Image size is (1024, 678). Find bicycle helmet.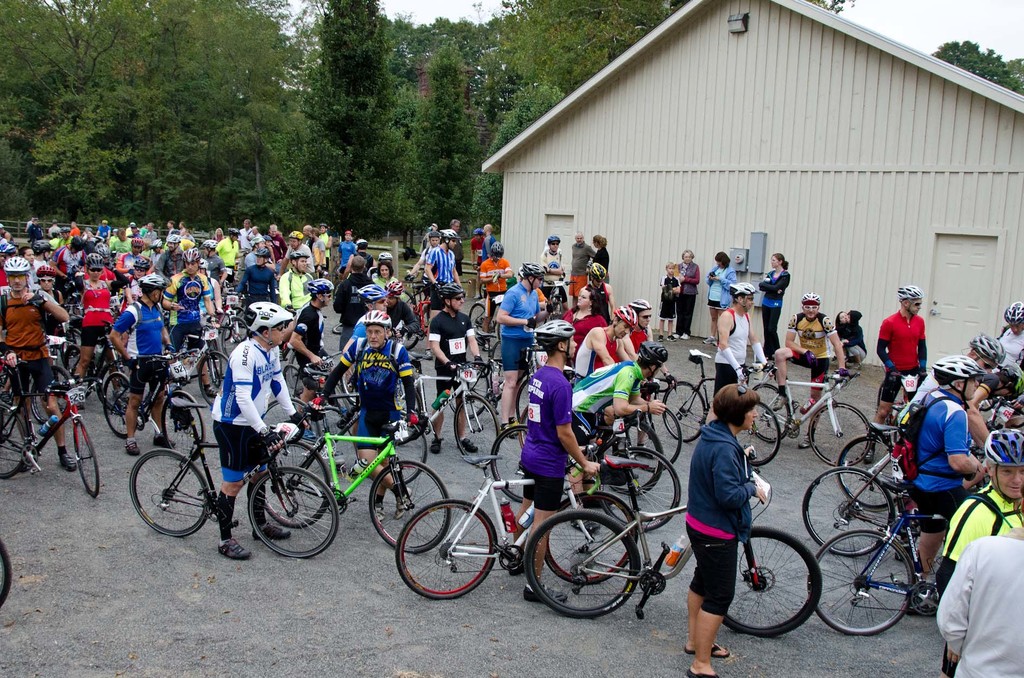
bbox(474, 228, 480, 238).
